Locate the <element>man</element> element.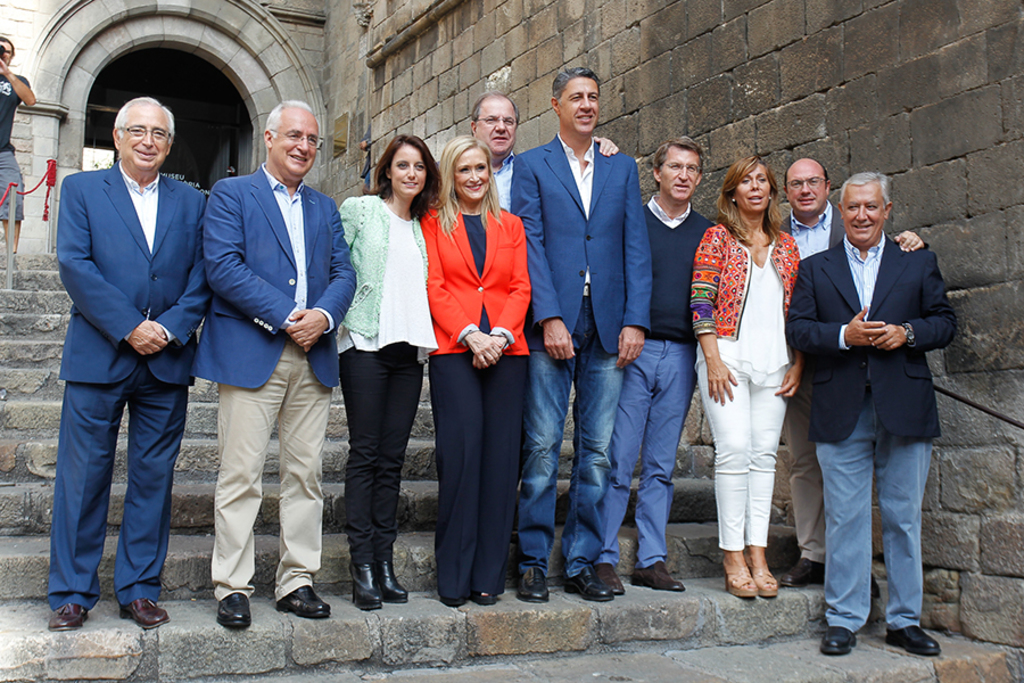
Element bbox: box=[593, 138, 726, 602].
